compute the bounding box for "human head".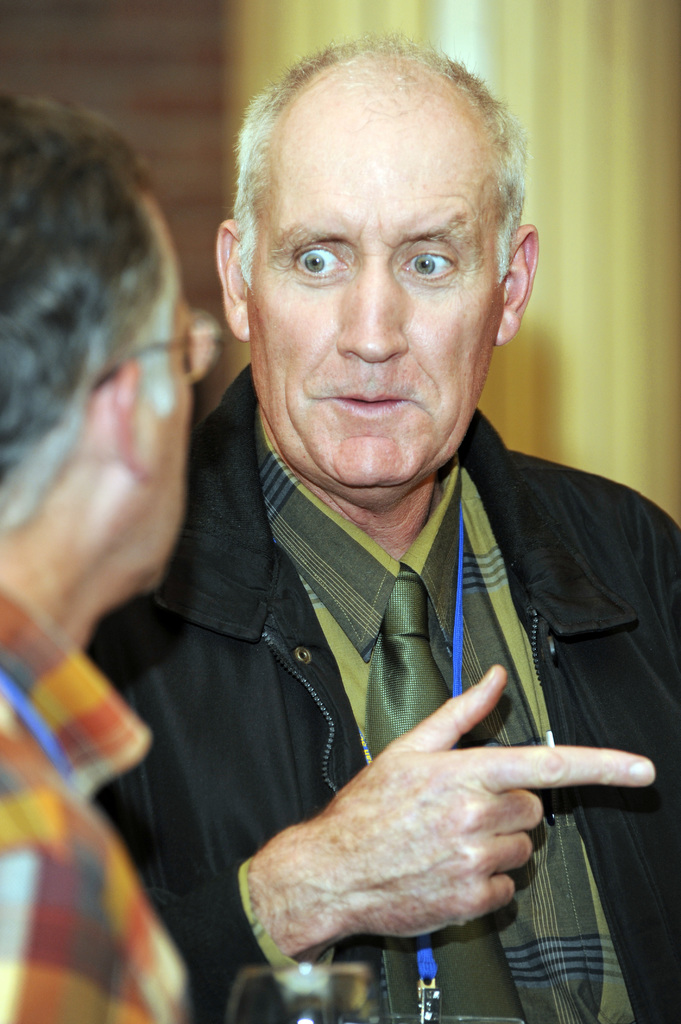
0:89:200:589.
